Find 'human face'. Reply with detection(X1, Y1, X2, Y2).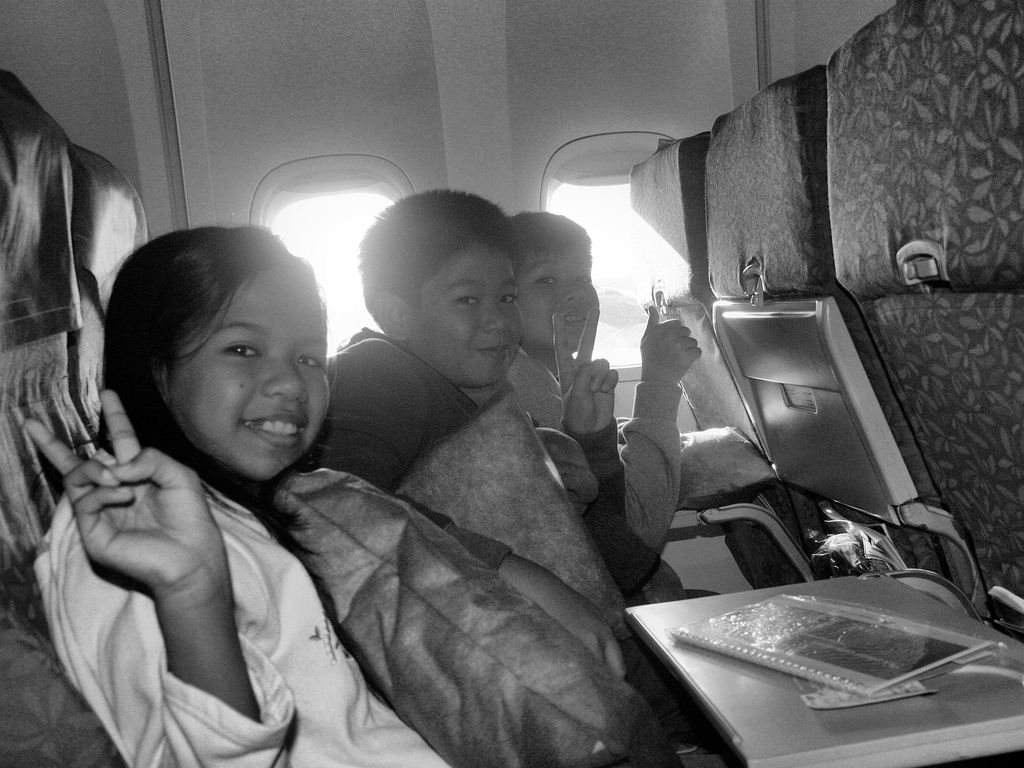
detection(420, 237, 516, 383).
